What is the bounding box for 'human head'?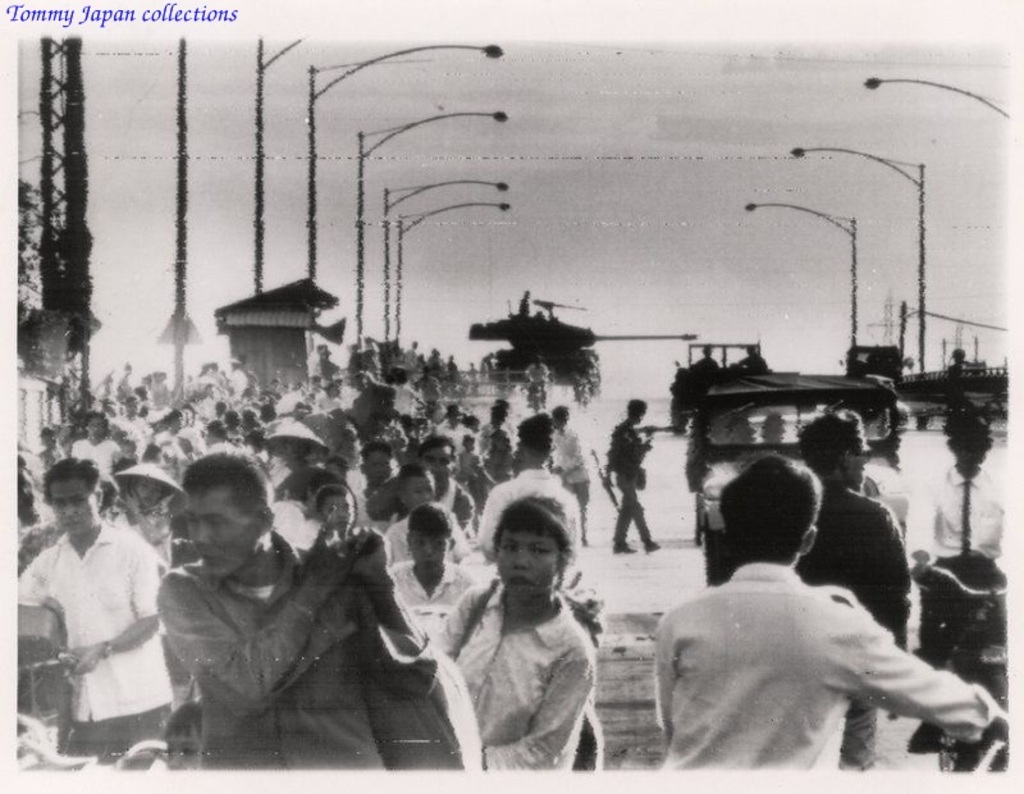
box(486, 493, 572, 588).
